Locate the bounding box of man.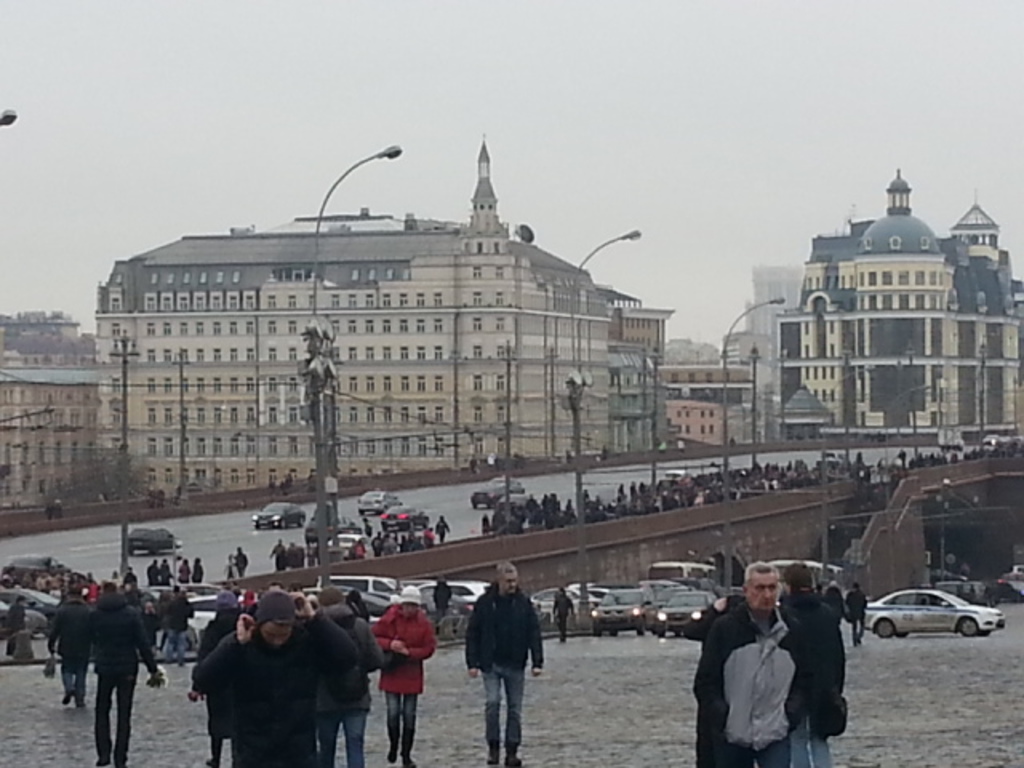
Bounding box: 141 597 160 656.
